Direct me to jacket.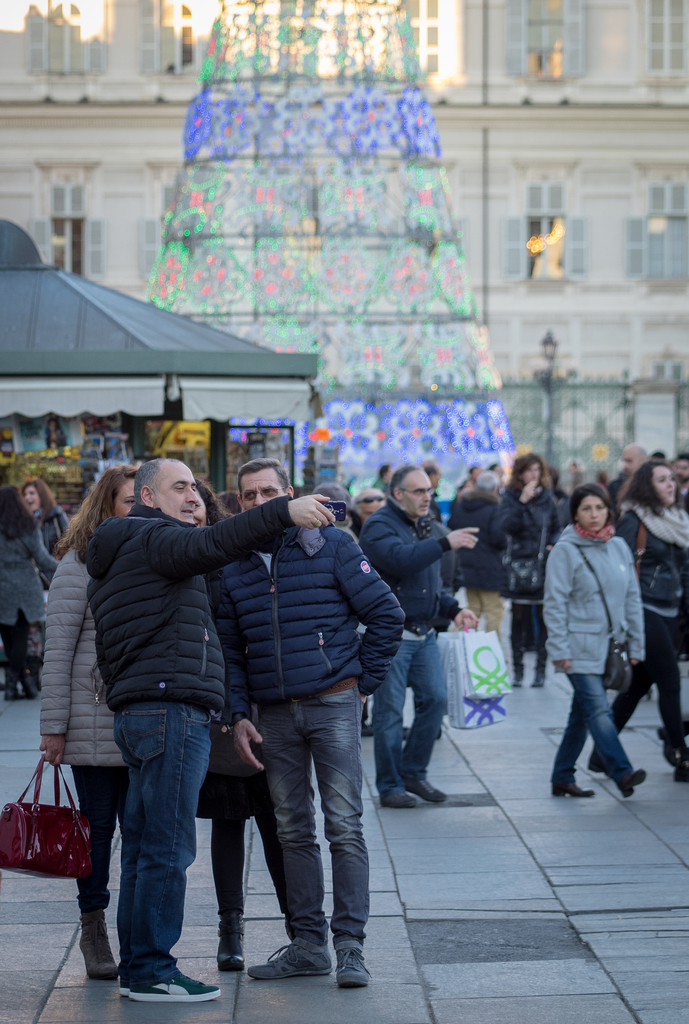
Direction: select_region(537, 518, 645, 671).
